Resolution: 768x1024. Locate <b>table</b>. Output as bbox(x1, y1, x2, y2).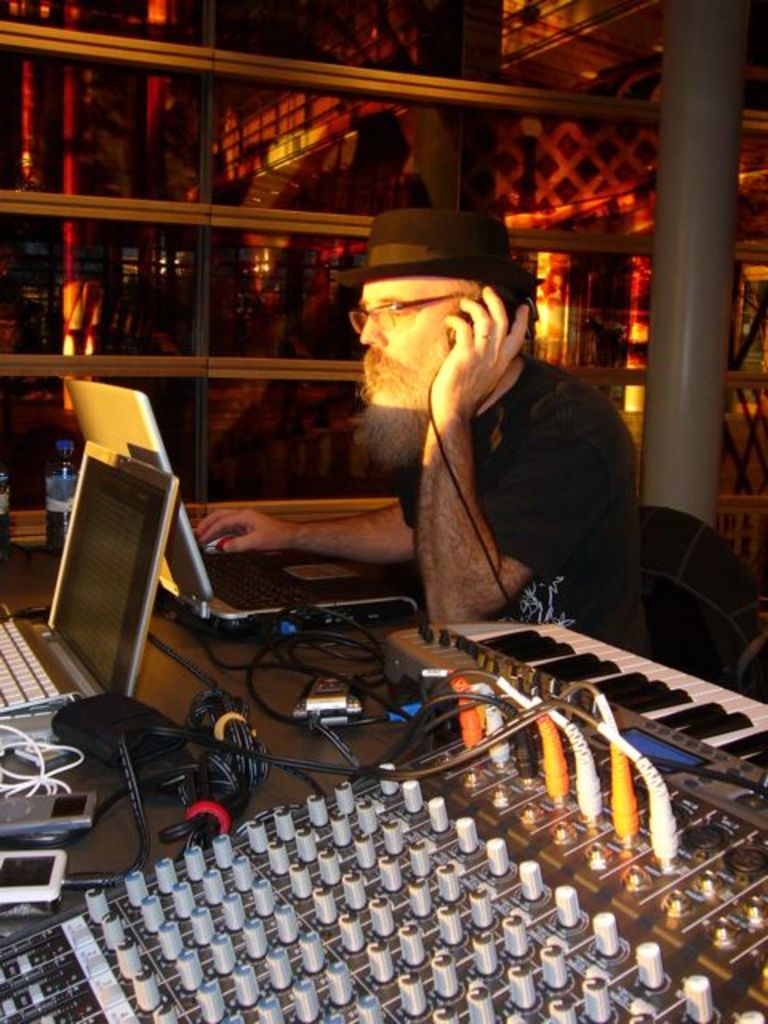
bbox(0, 547, 462, 894).
